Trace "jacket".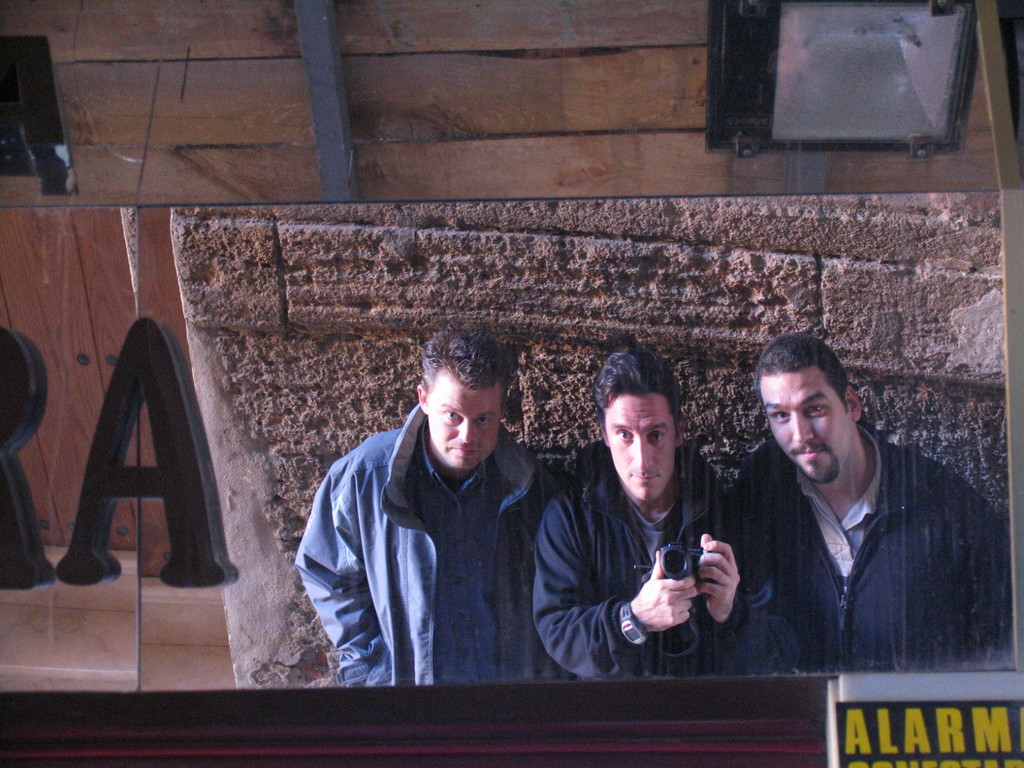
Traced to (530,440,808,679).
